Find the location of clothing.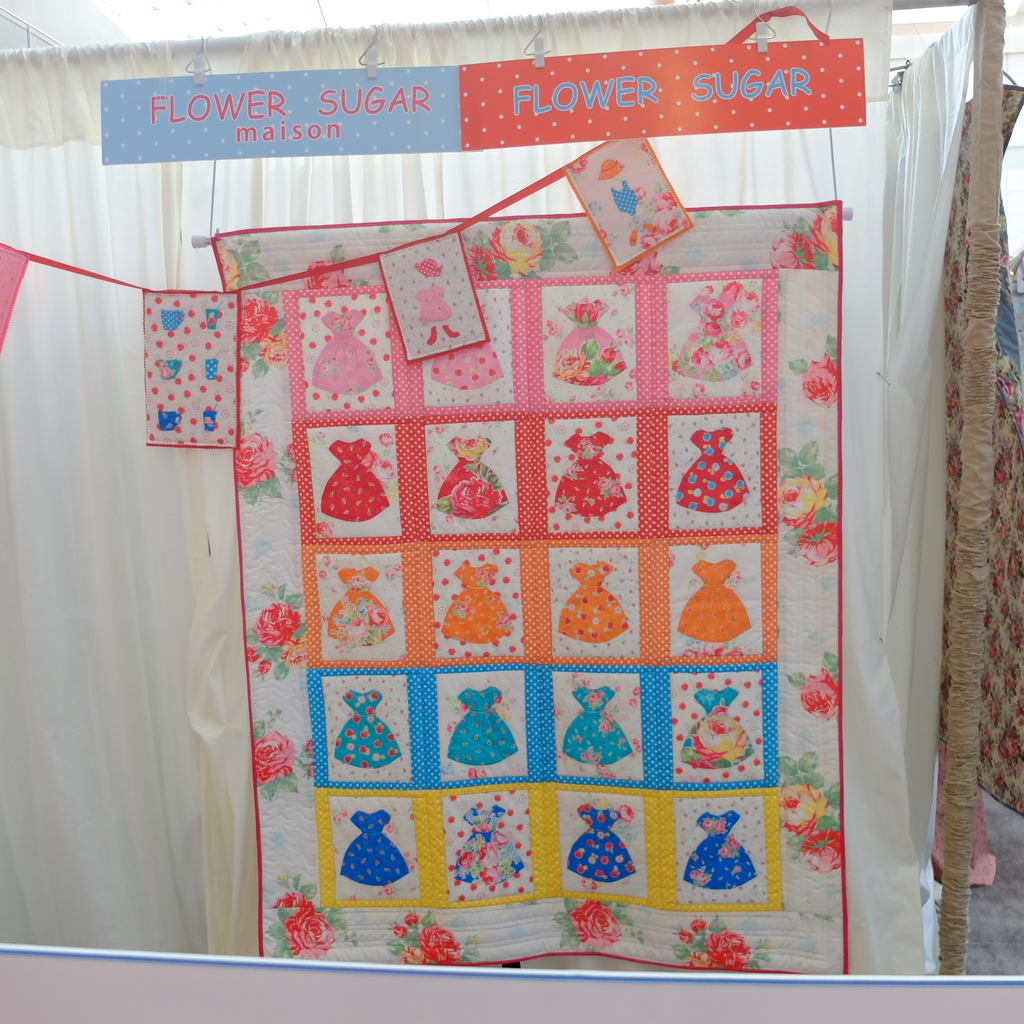
Location: [322, 564, 393, 643].
